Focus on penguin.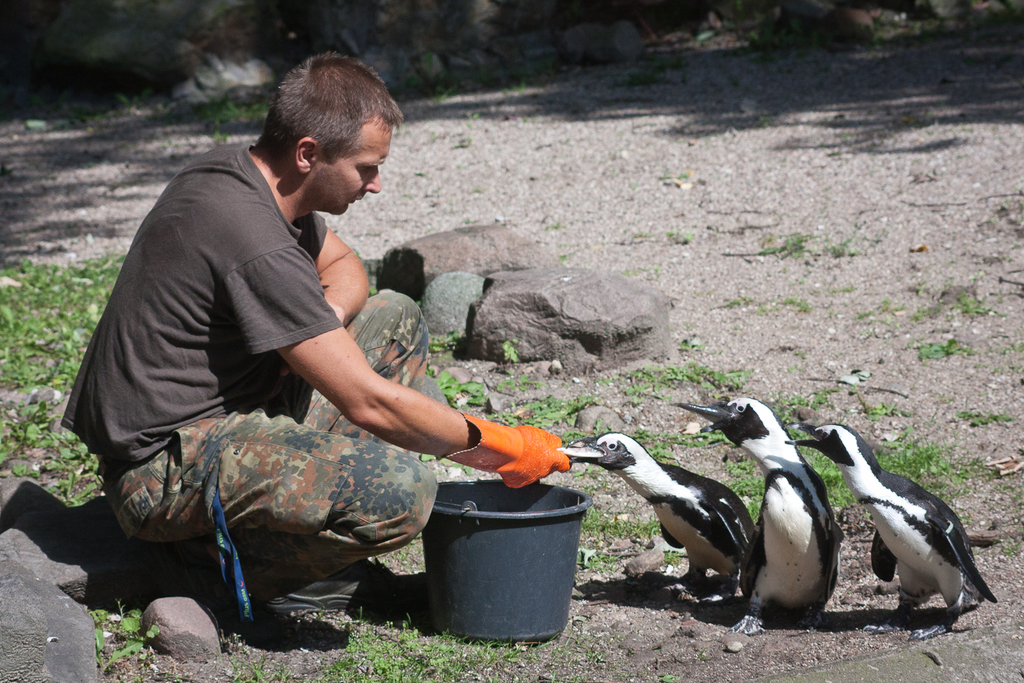
Focused at (left=673, top=403, right=852, bottom=638).
